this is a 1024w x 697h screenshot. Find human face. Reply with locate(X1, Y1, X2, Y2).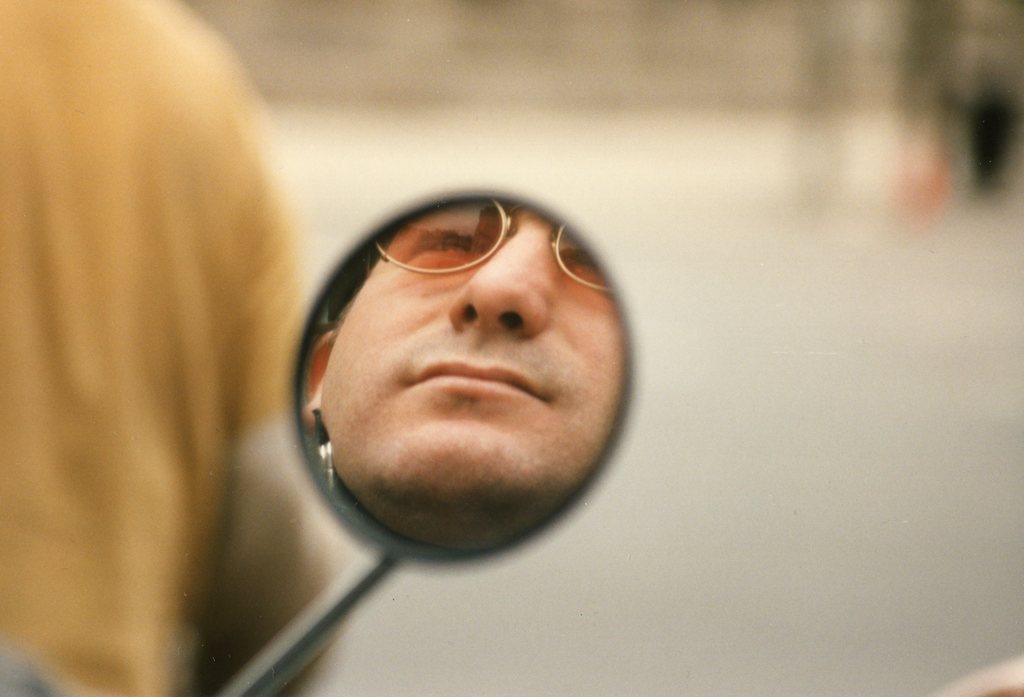
locate(318, 209, 625, 551).
